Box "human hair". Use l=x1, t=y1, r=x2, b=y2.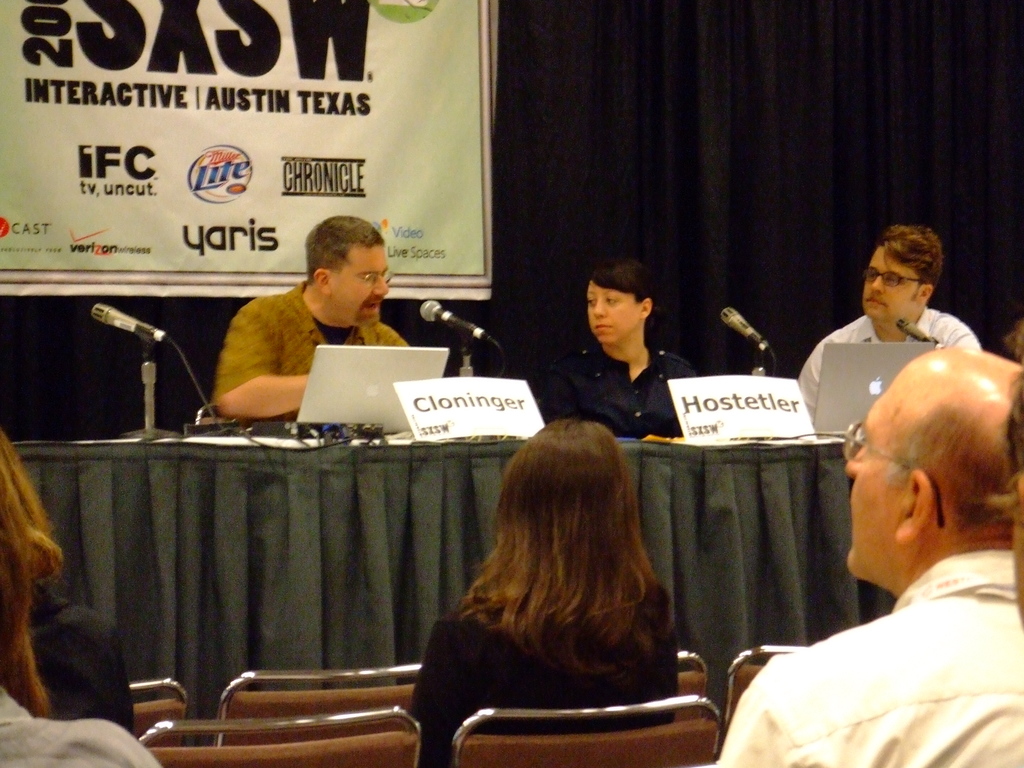
l=877, t=397, r=1011, b=537.
